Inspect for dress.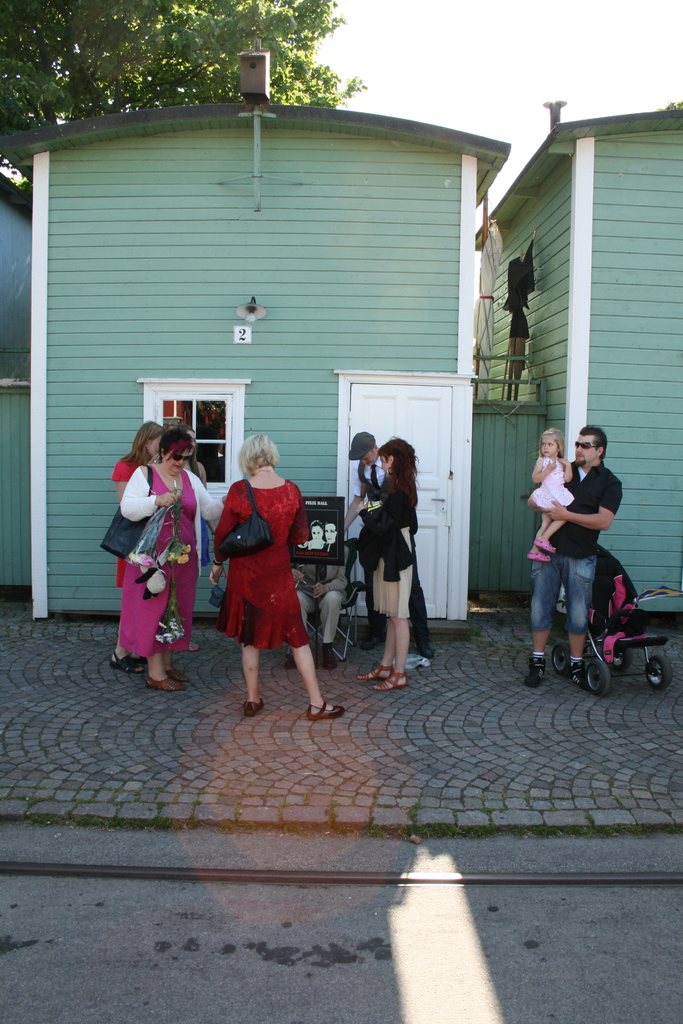
Inspection: (372,467,418,621).
